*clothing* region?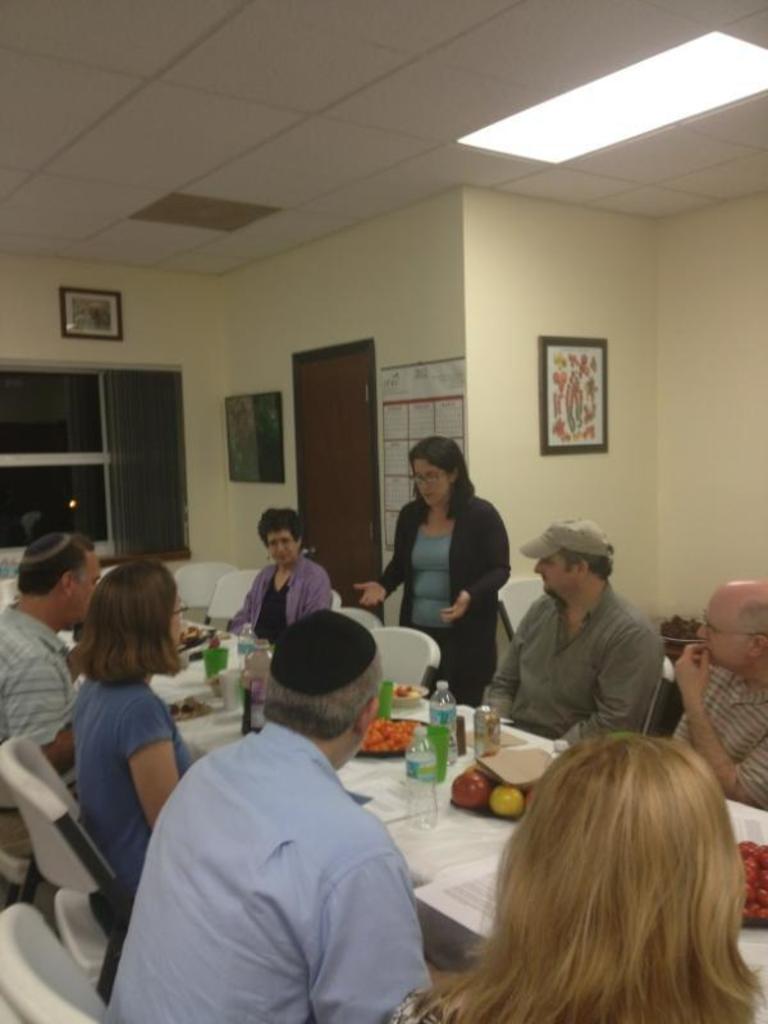
left=225, top=550, right=324, bottom=652
